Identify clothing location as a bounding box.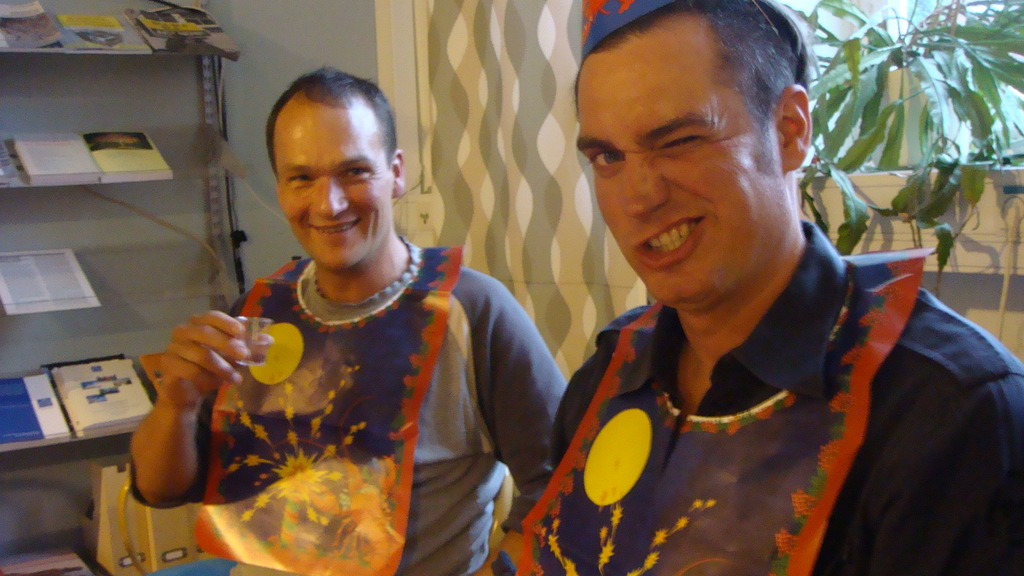
(x1=527, y1=223, x2=1023, y2=575).
